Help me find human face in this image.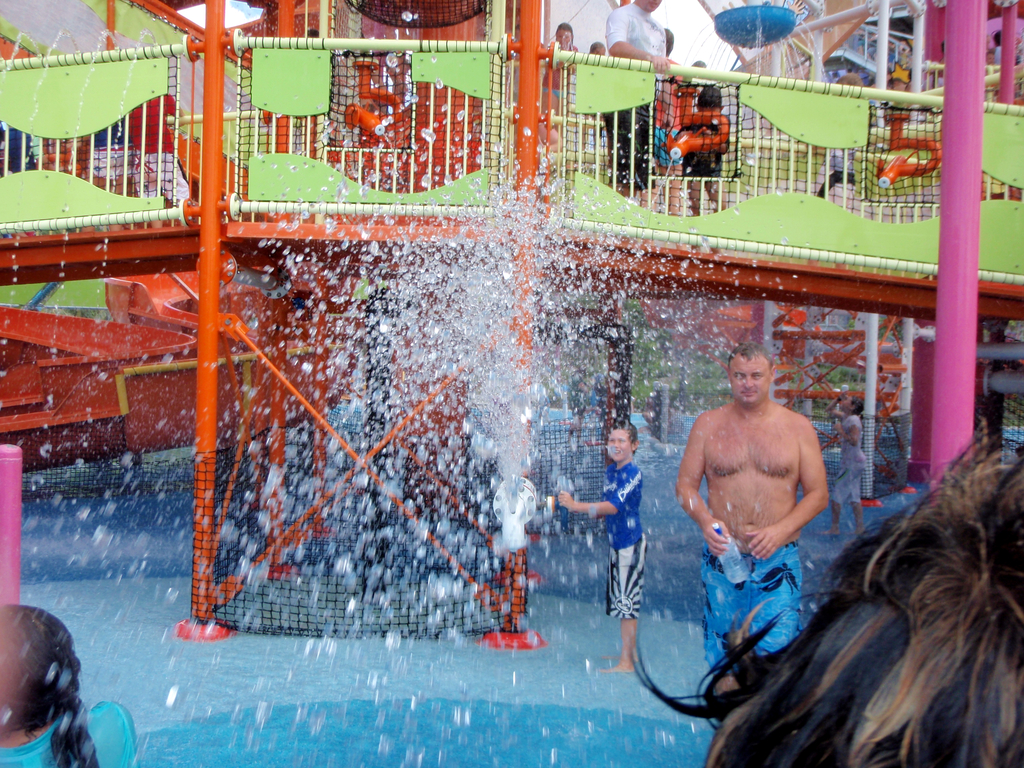
Found it: bbox(724, 349, 772, 406).
